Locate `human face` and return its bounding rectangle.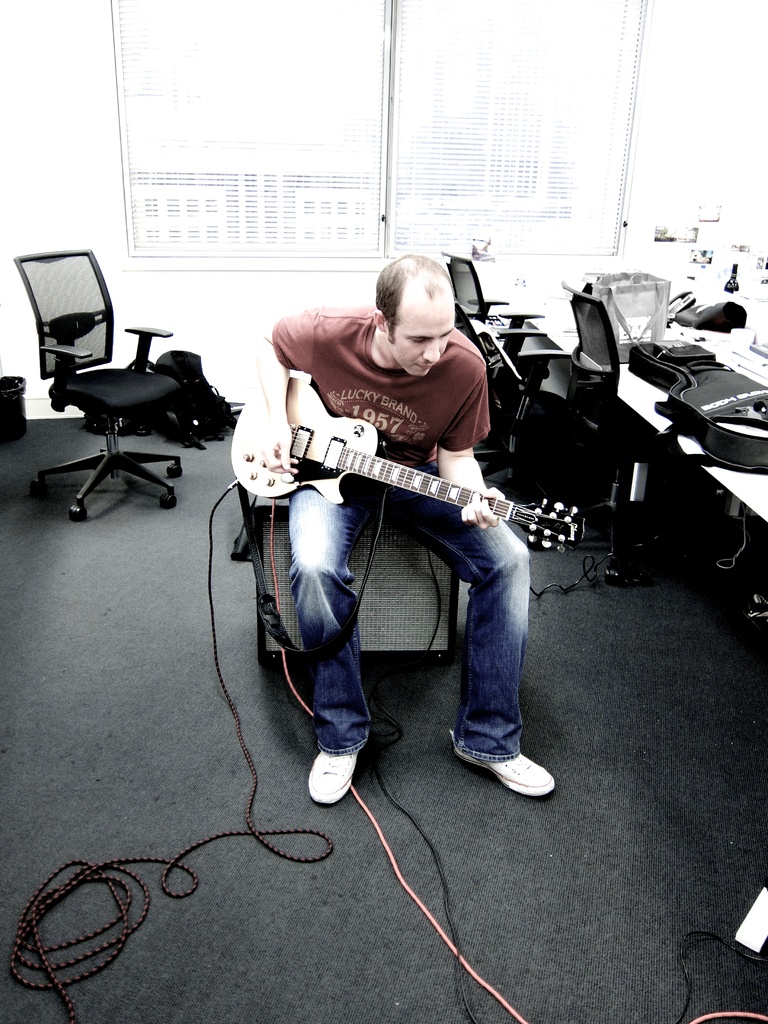
Rect(389, 303, 461, 376).
